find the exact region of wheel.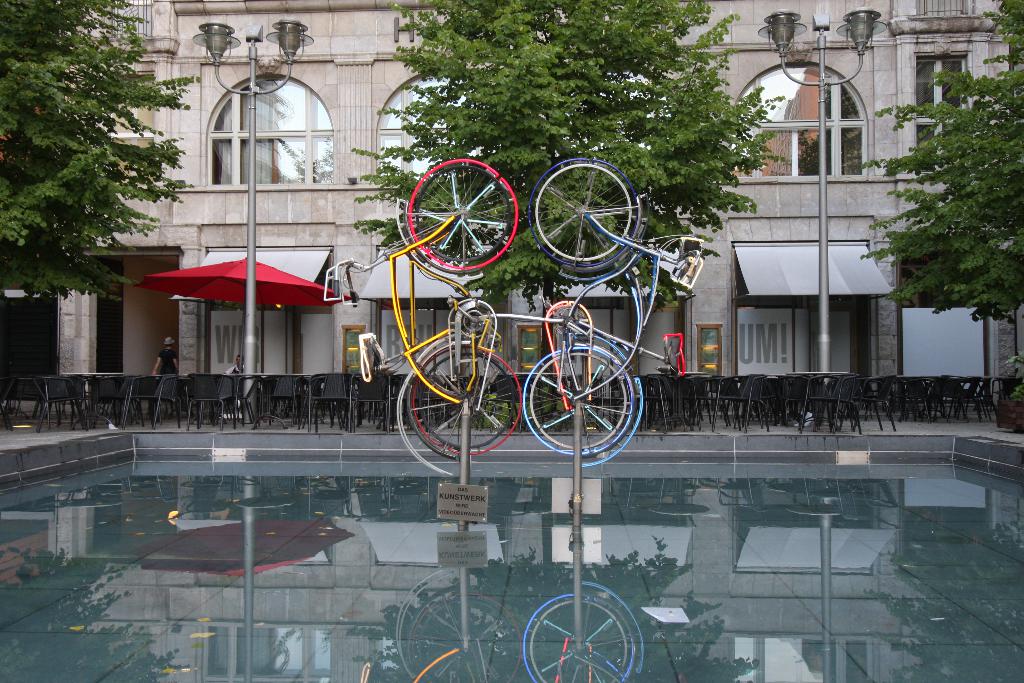
Exact region: [519, 347, 634, 452].
